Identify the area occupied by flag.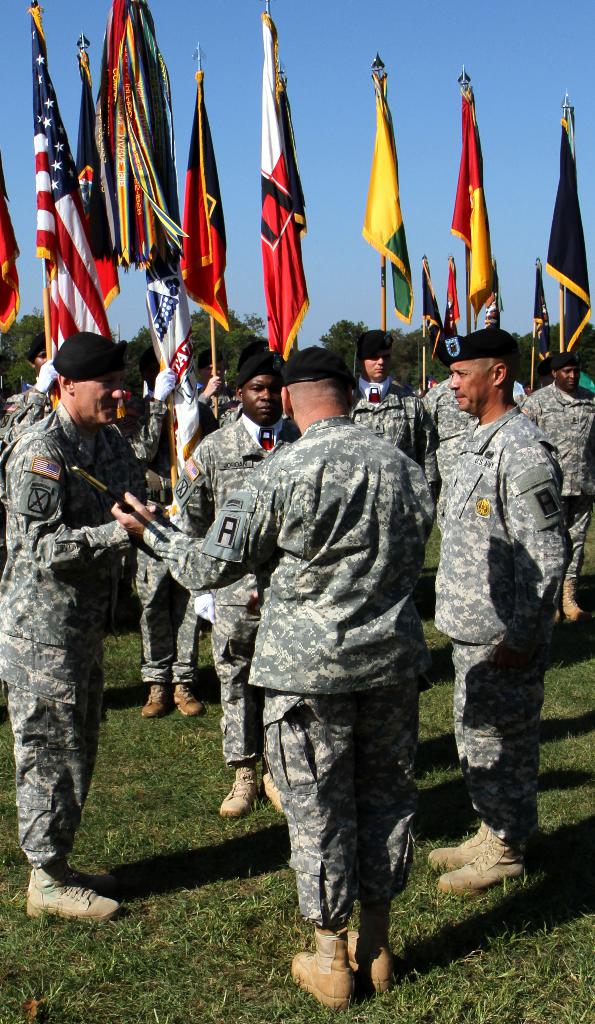
Area: [434,253,464,351].
